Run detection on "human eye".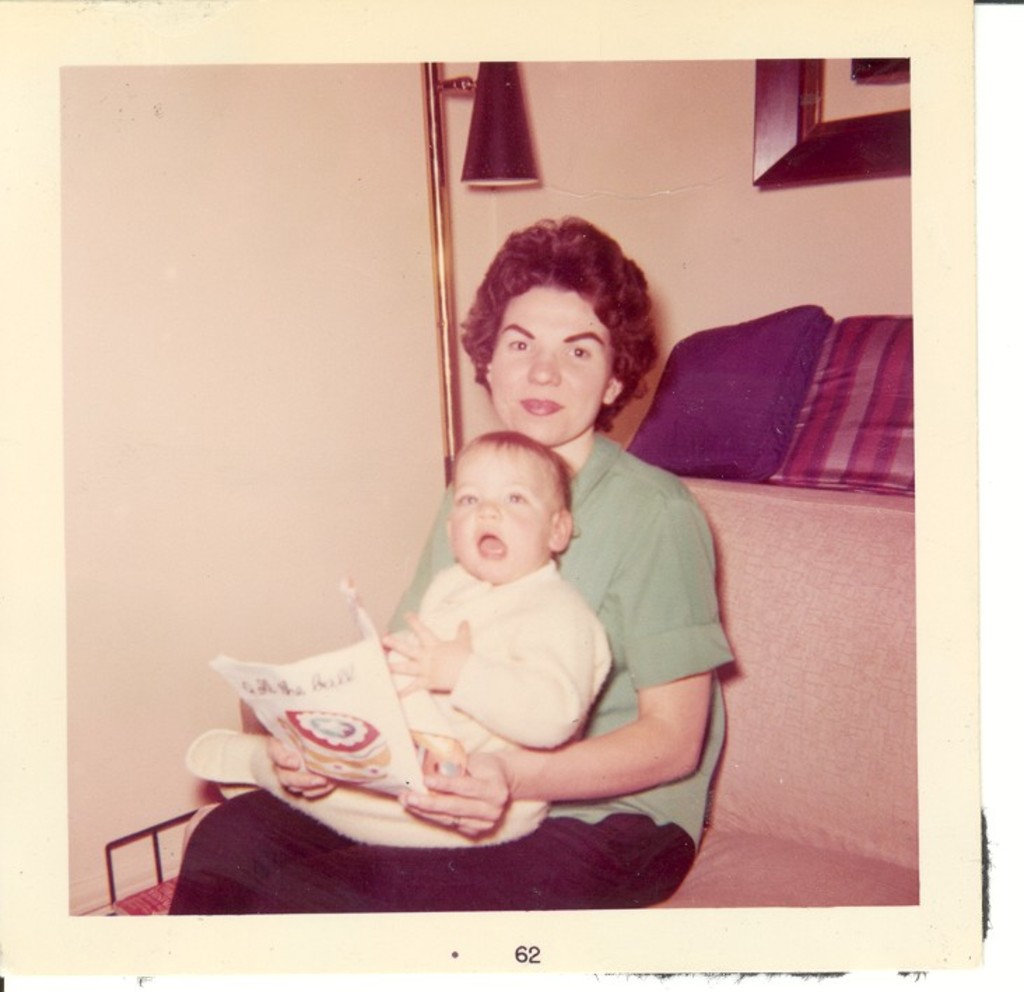
Result: 562/344/592/367.
